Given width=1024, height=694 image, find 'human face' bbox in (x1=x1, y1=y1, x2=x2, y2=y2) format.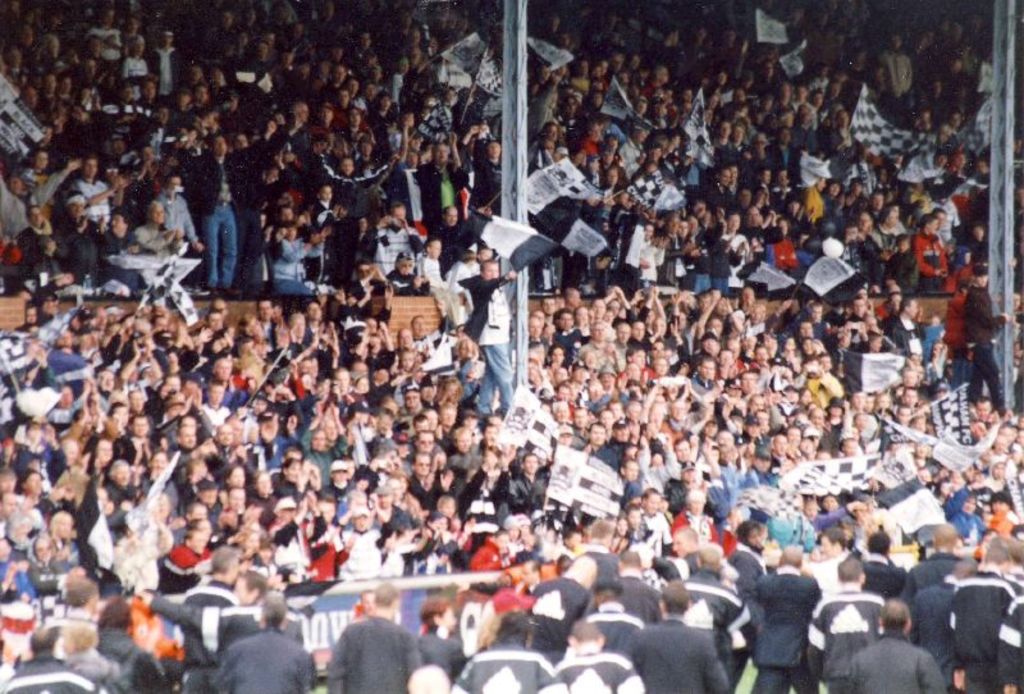
(x1=978, y1=397, x2=989, y2=423).
